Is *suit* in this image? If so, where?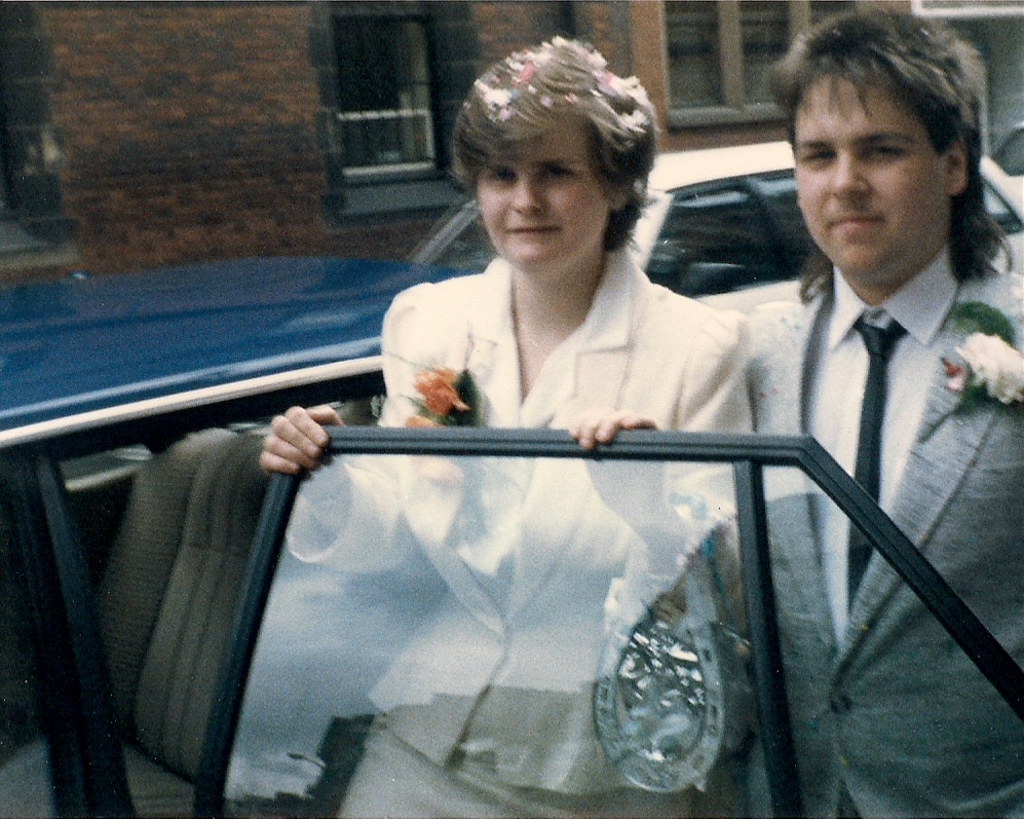
Yes, at (275, 256, 751, 818).
